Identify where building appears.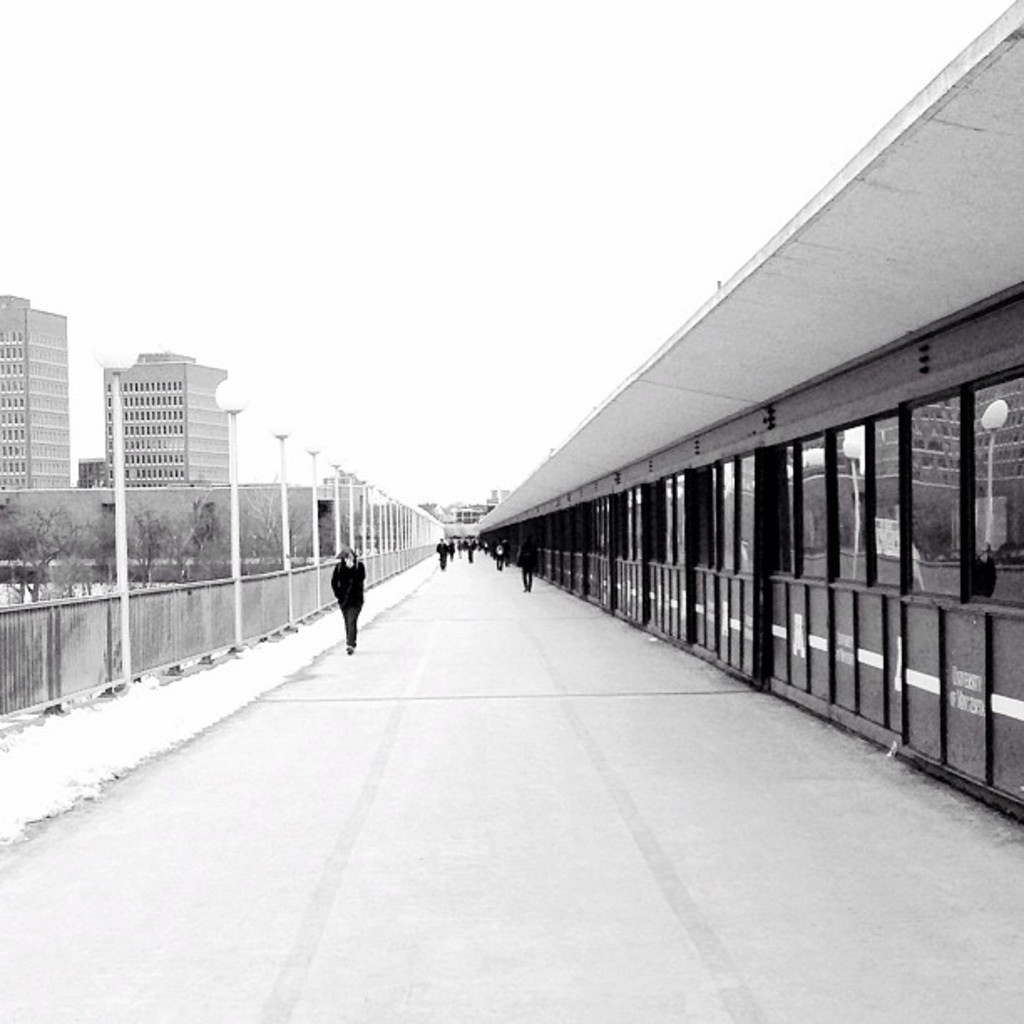
Appears at [left=80, top=460, right=105, bottom=490].
